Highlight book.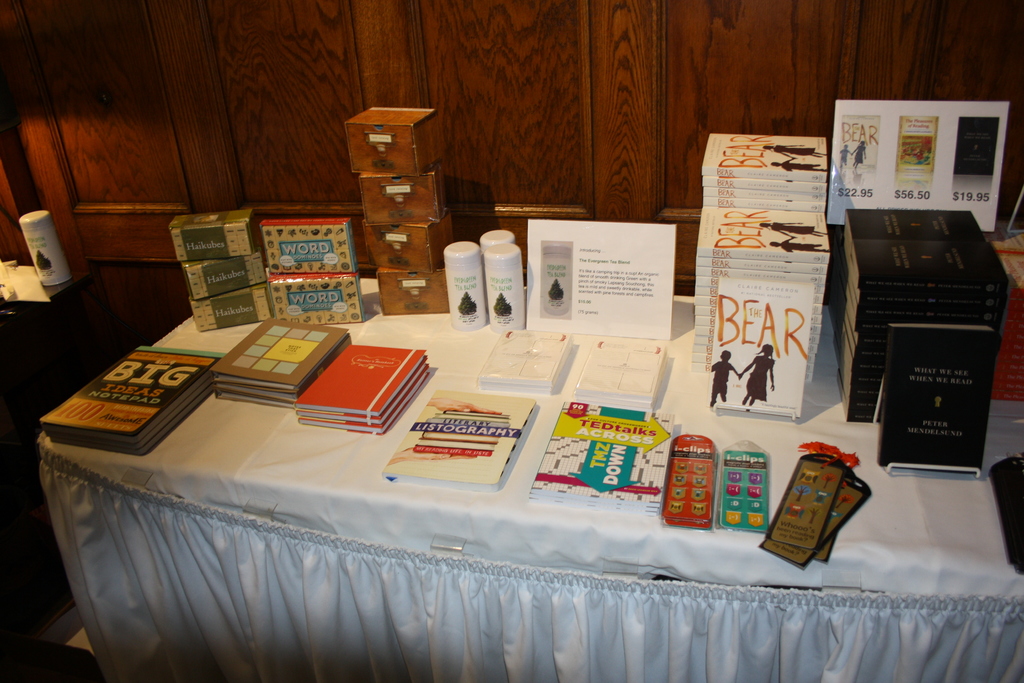
Highlighted region: (x1=707, y1=277, x2=813, y2=413).
